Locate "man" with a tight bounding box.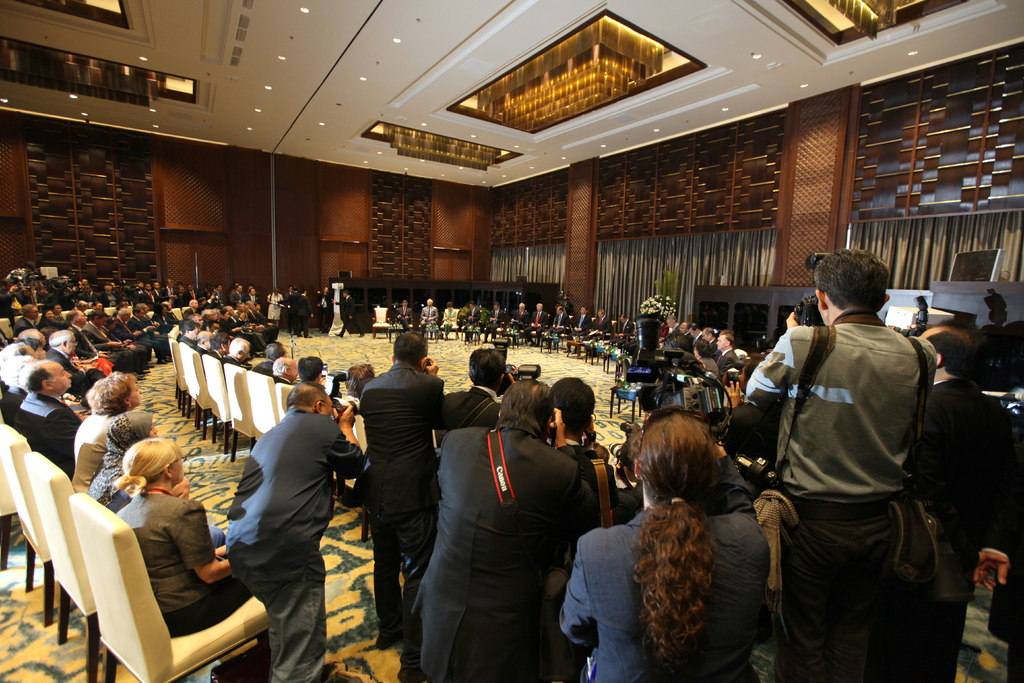
box(330, 286, 368, 338).
